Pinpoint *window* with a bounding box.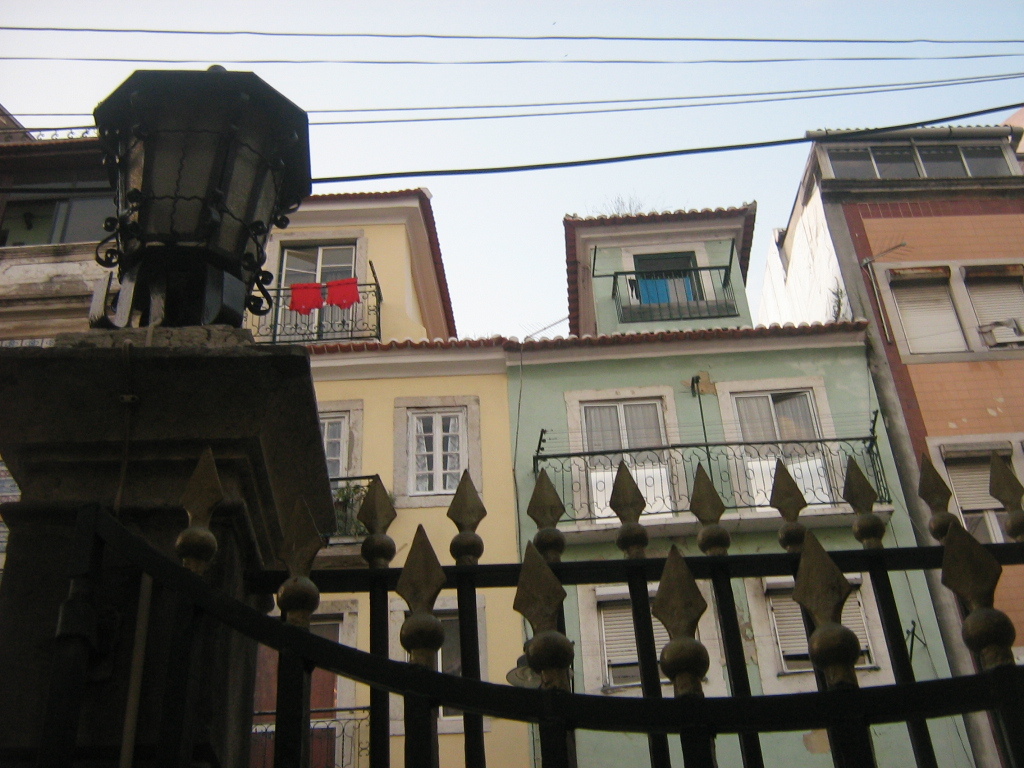
select_region(923, 428, 1023, 546).
